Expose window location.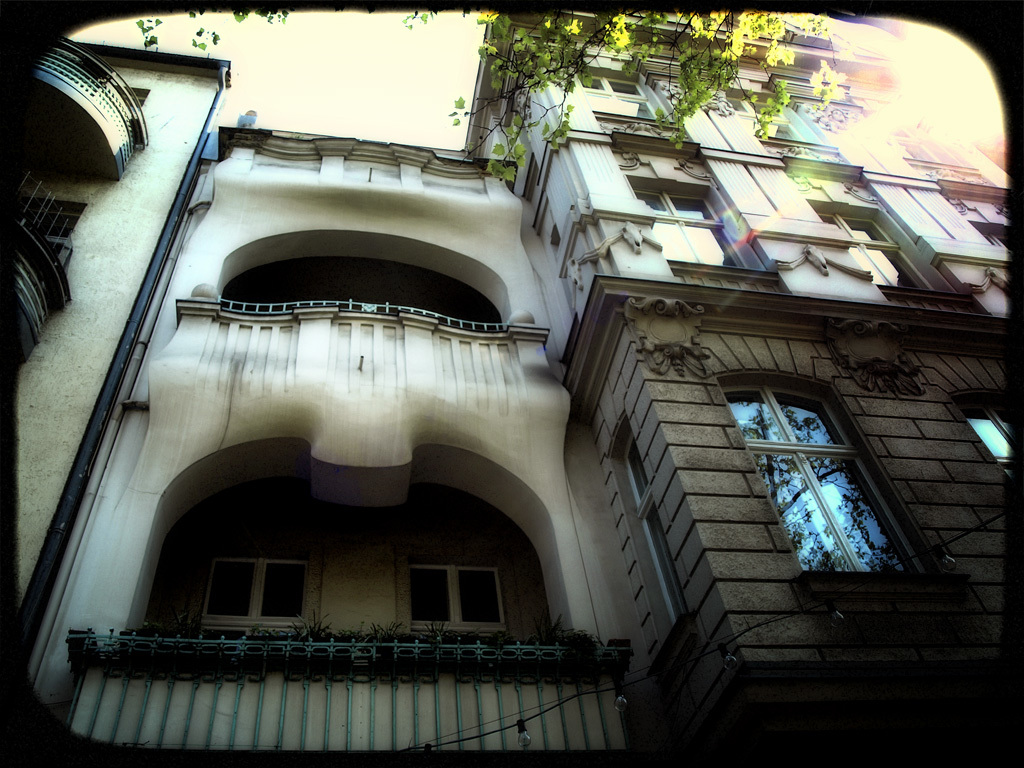
Exposed at bbox=[637, 188, 744, 270].
